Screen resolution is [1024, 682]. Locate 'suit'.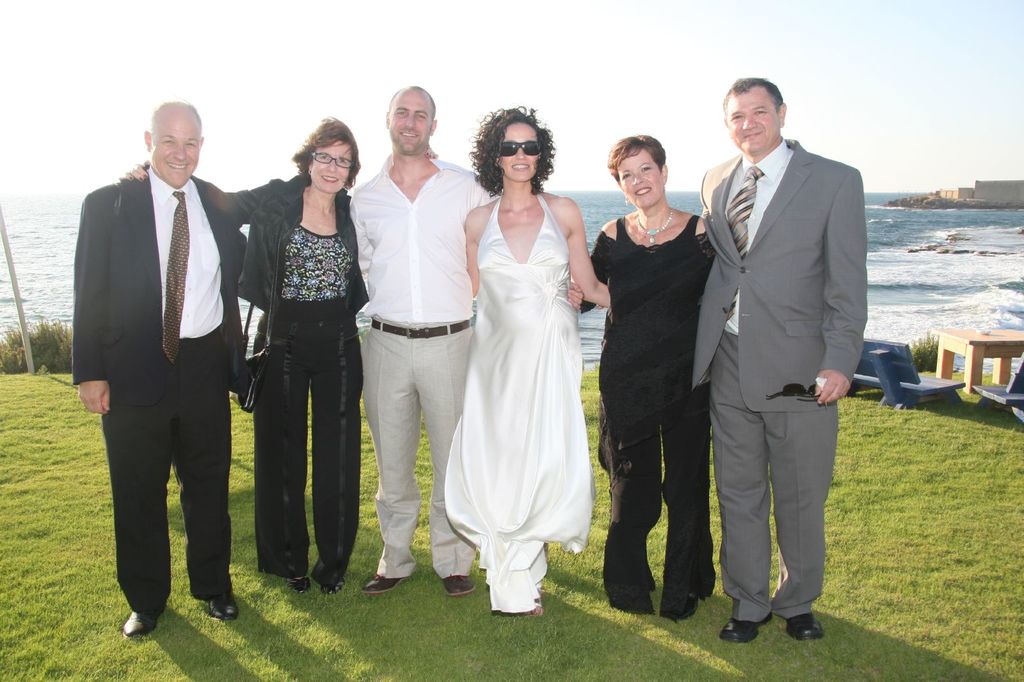
bbox=(691, 123, 870, 624).
